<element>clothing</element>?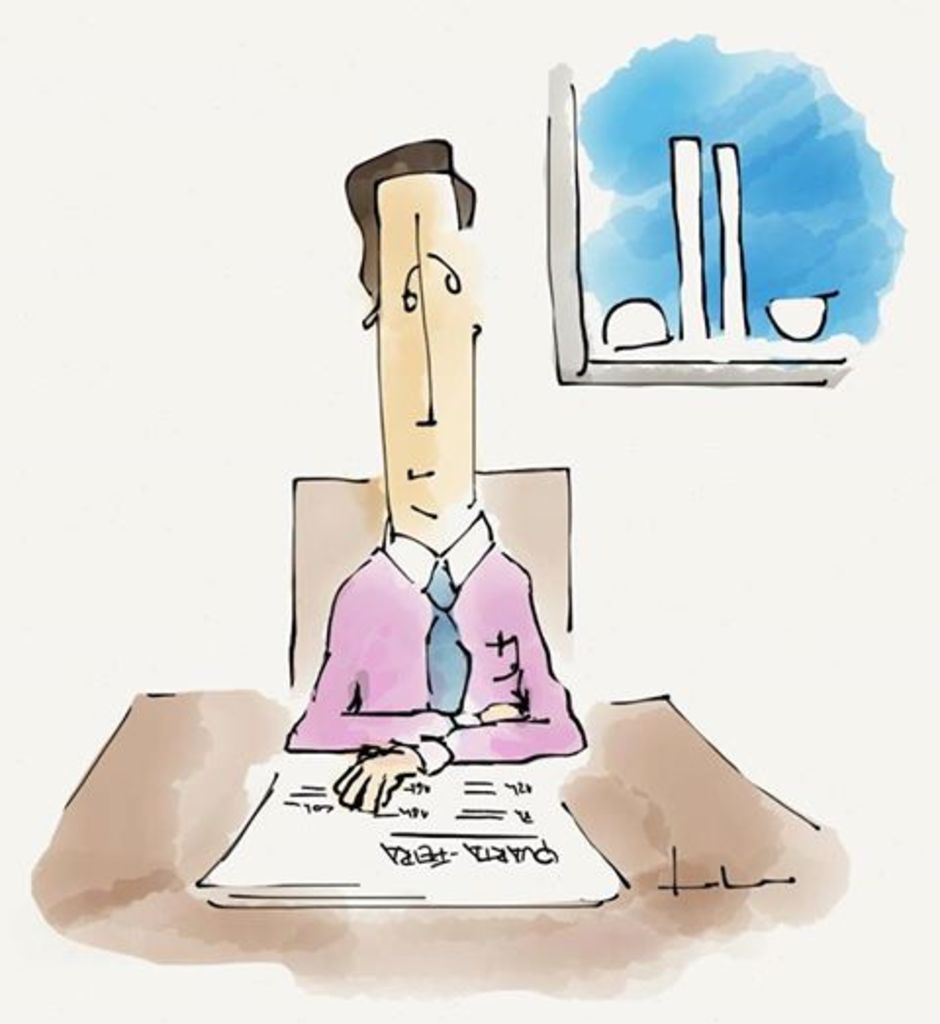
left=286, top=513, right=588, bottom=779
